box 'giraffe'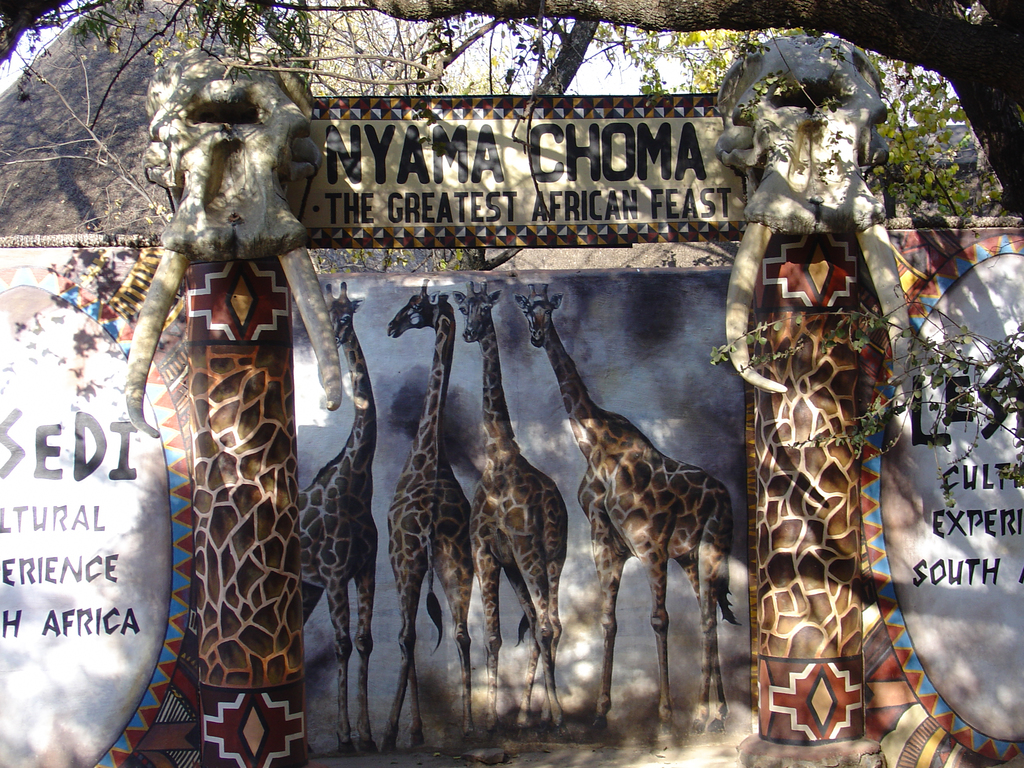
<region>472, 279, 567, 737</region>
